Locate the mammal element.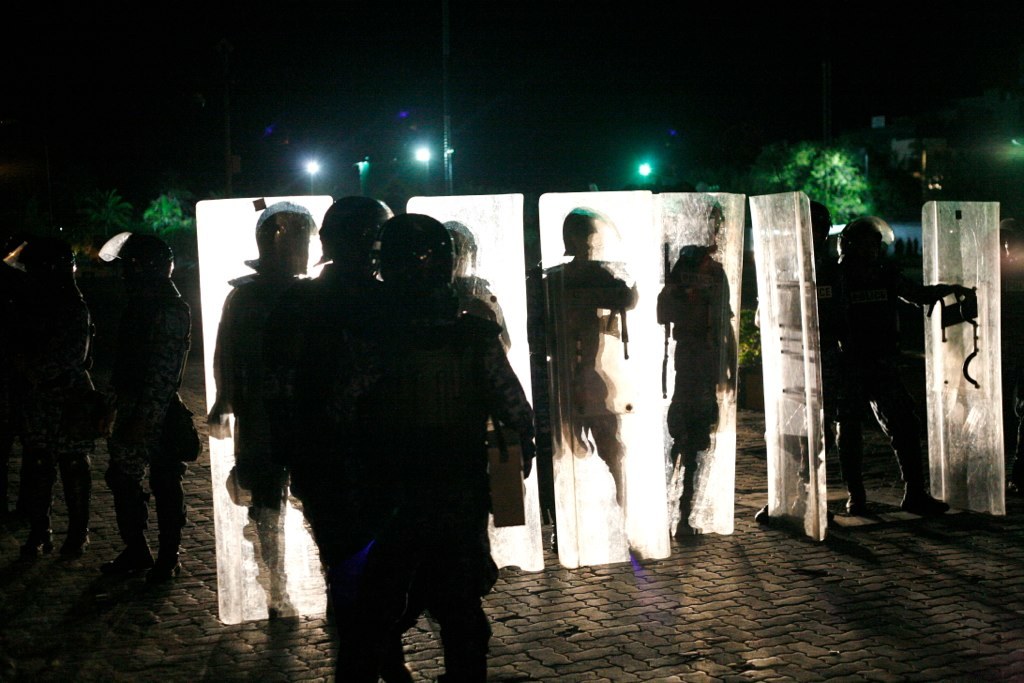
Element bbox: {"left": 838, "top": 211, "right": 974, "bottom": 517}.
